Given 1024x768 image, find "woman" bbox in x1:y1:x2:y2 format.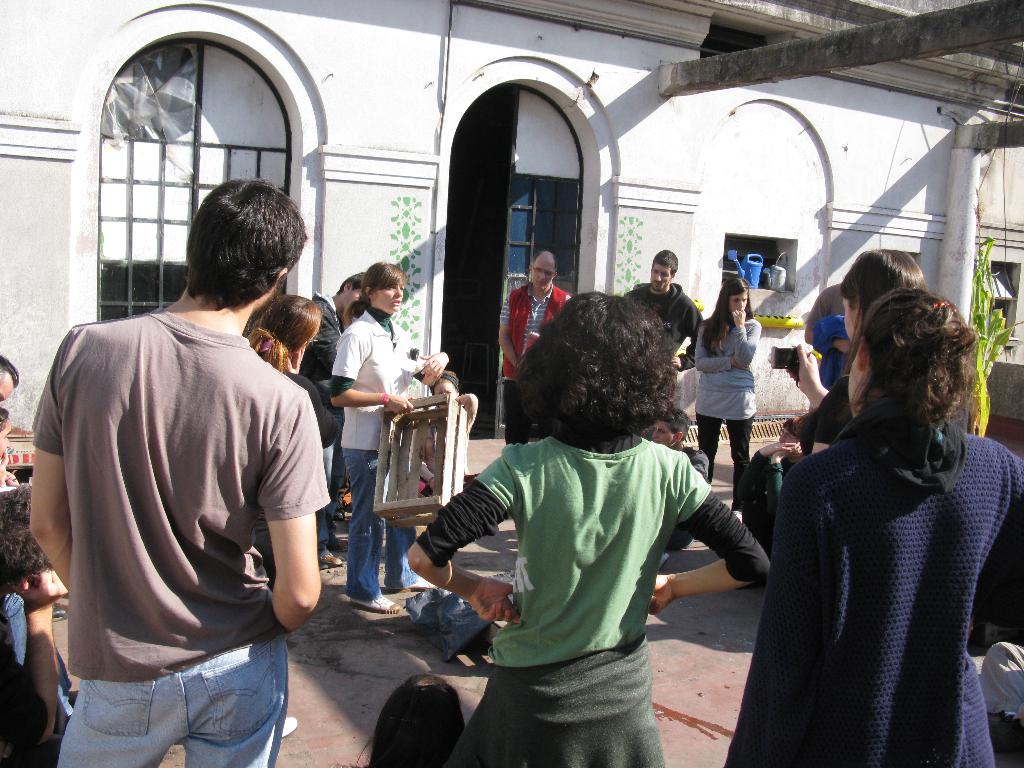
332:264:452:618.
